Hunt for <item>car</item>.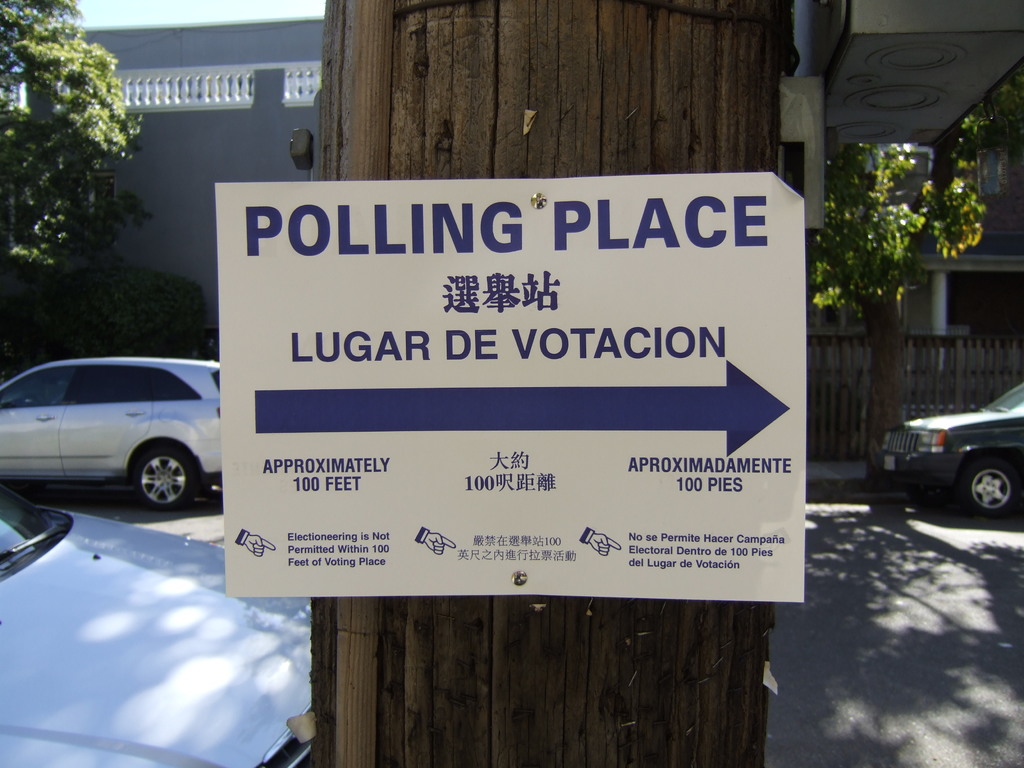
Hunted down at left=876, top=381, right=1023, bottom=516.
